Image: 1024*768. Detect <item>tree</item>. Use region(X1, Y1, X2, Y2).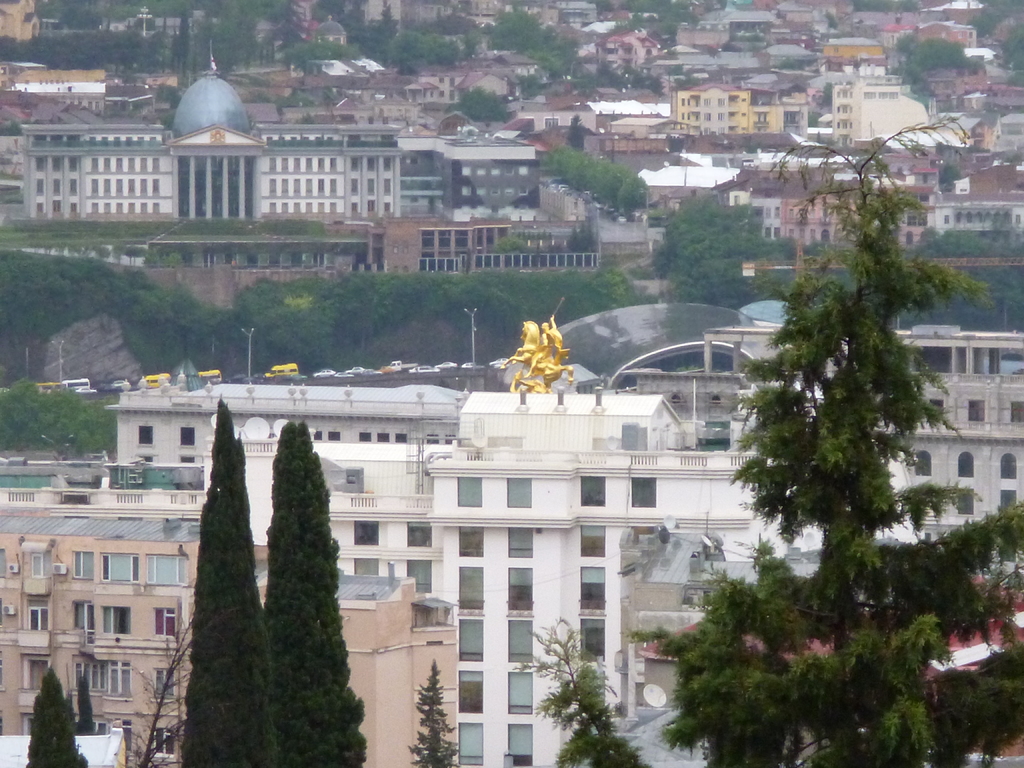
region(519, 109, 1022, 767).
